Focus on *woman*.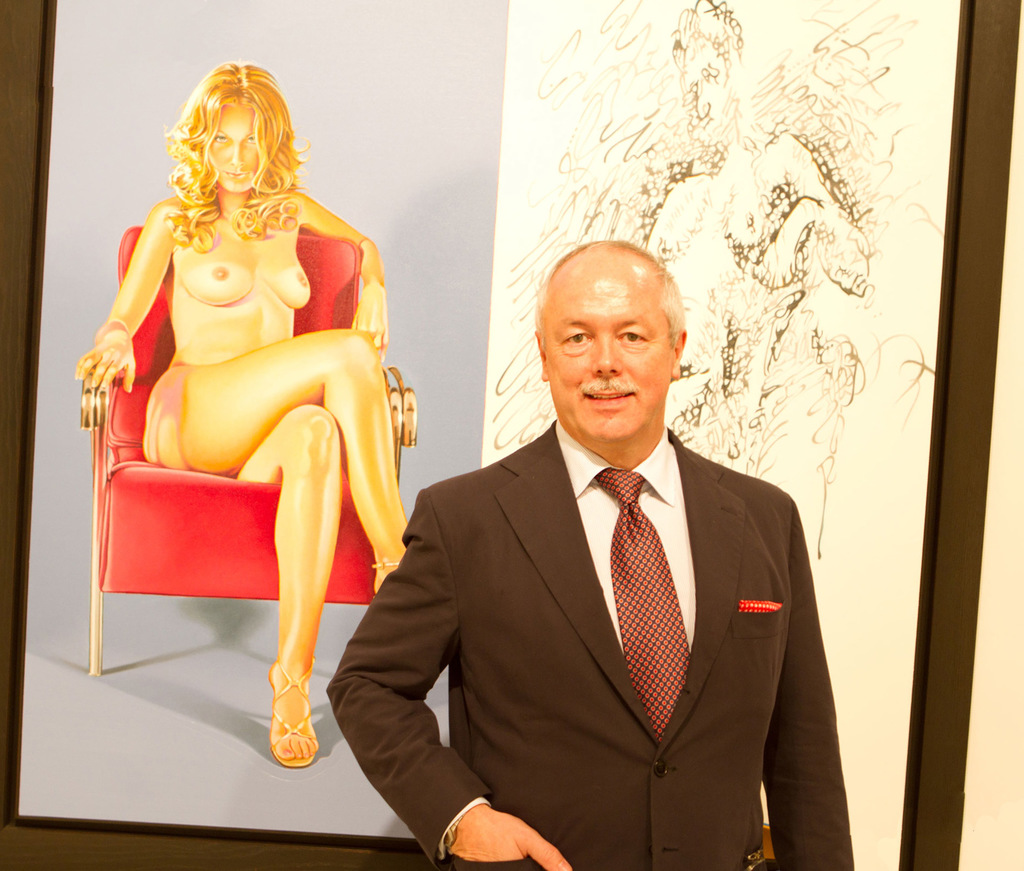
Focused at [77, 40, 407, 758].
